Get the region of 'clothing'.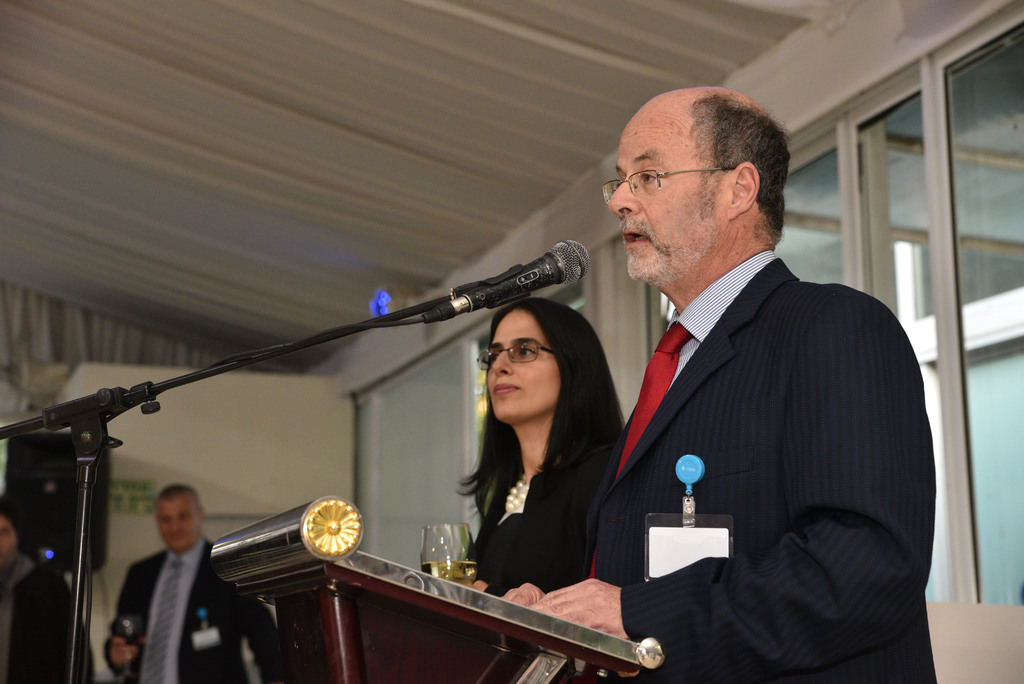
bbox(465, 444, 611, 604).
